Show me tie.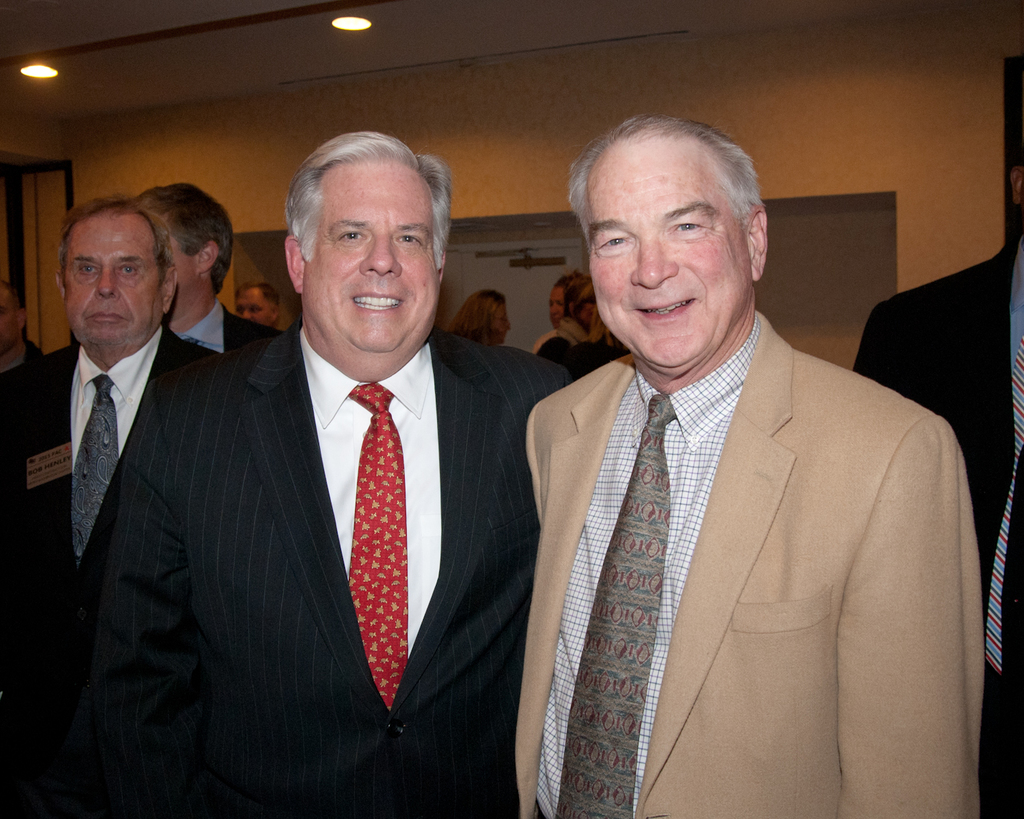
tie is here: bbox=[343, 377, 403, 708].
